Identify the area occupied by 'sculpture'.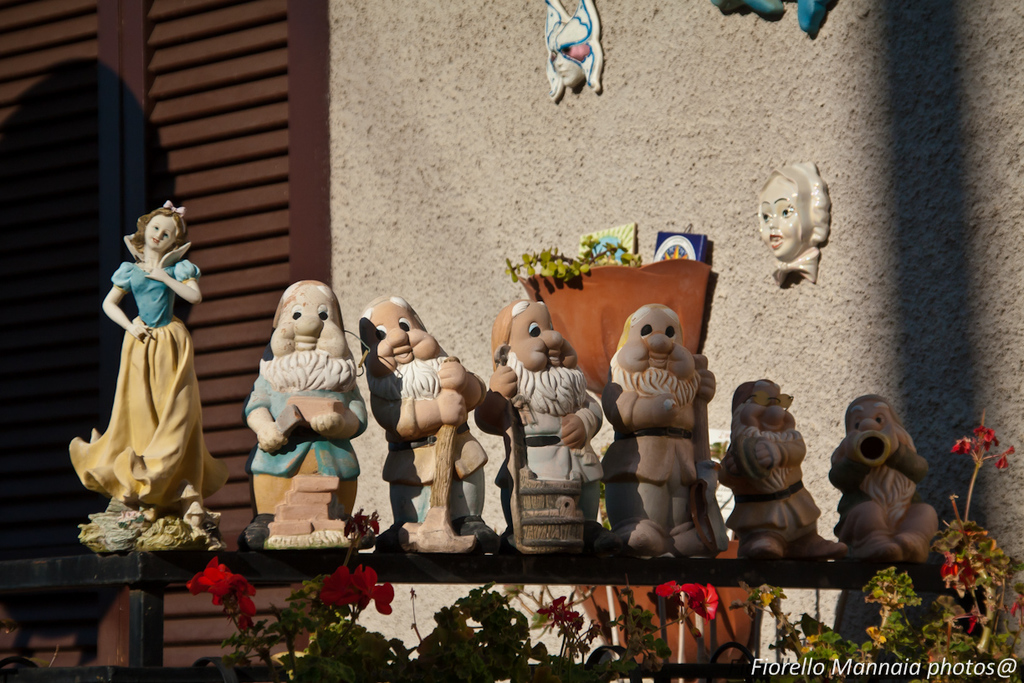
Area: {"left": 64, "top": 201, "right": 243, "bottom": 547}.
